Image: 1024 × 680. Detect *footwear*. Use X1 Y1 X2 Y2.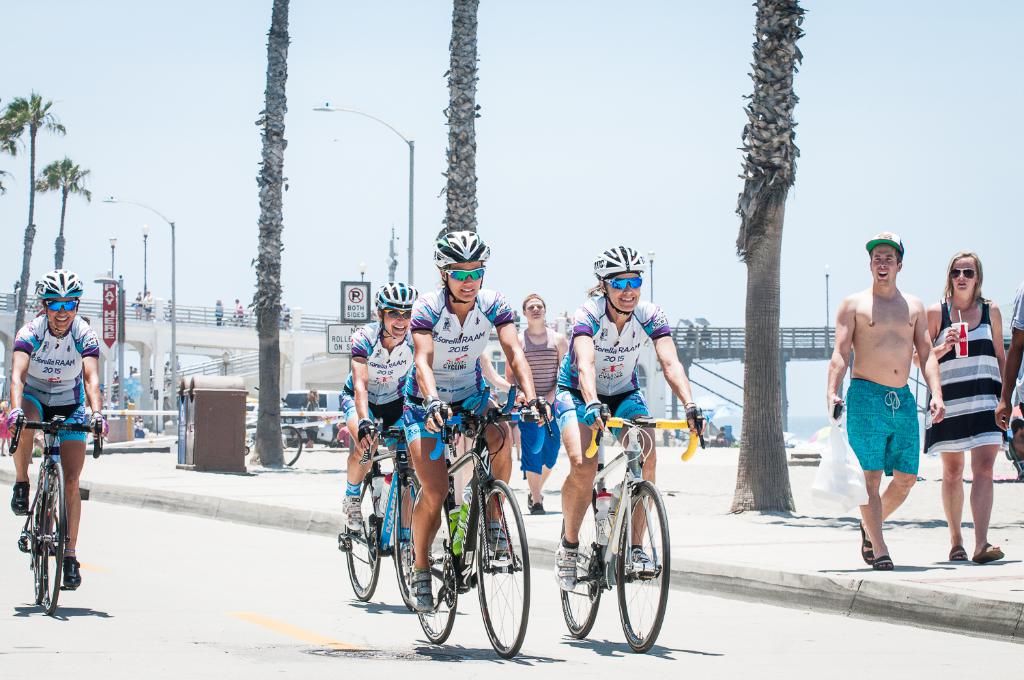
552 539 577 591.
